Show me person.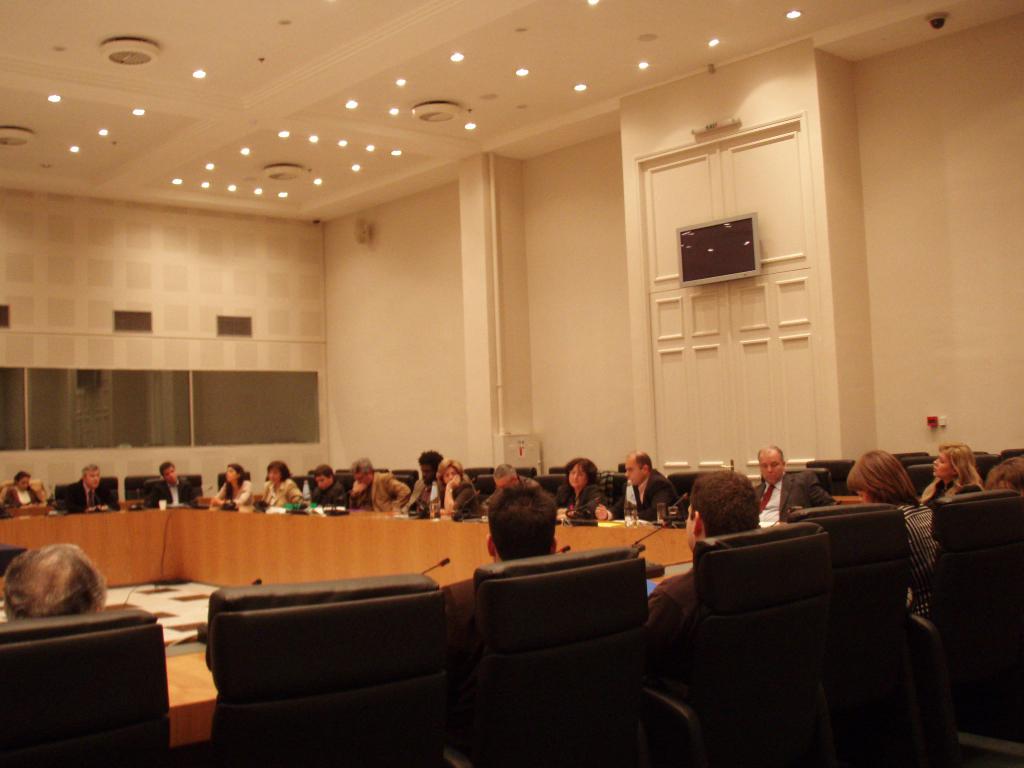
person is here: l=1, t=470, r=52, b=522.
